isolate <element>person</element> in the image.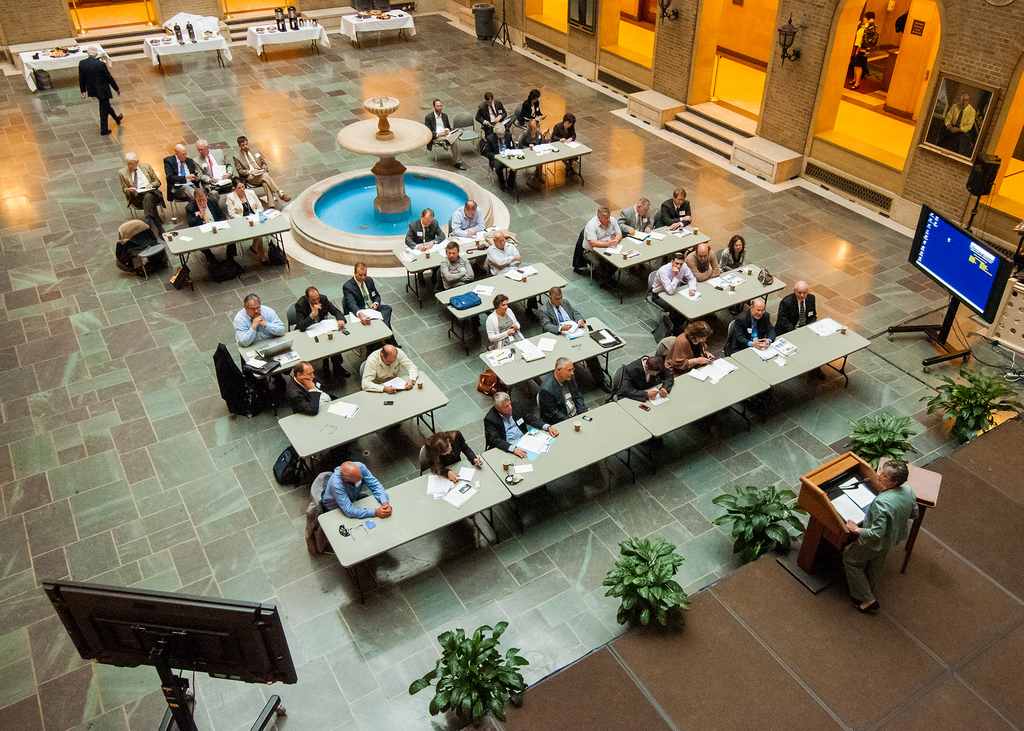
Isolated region: detection(728, 302, 779, 352).
